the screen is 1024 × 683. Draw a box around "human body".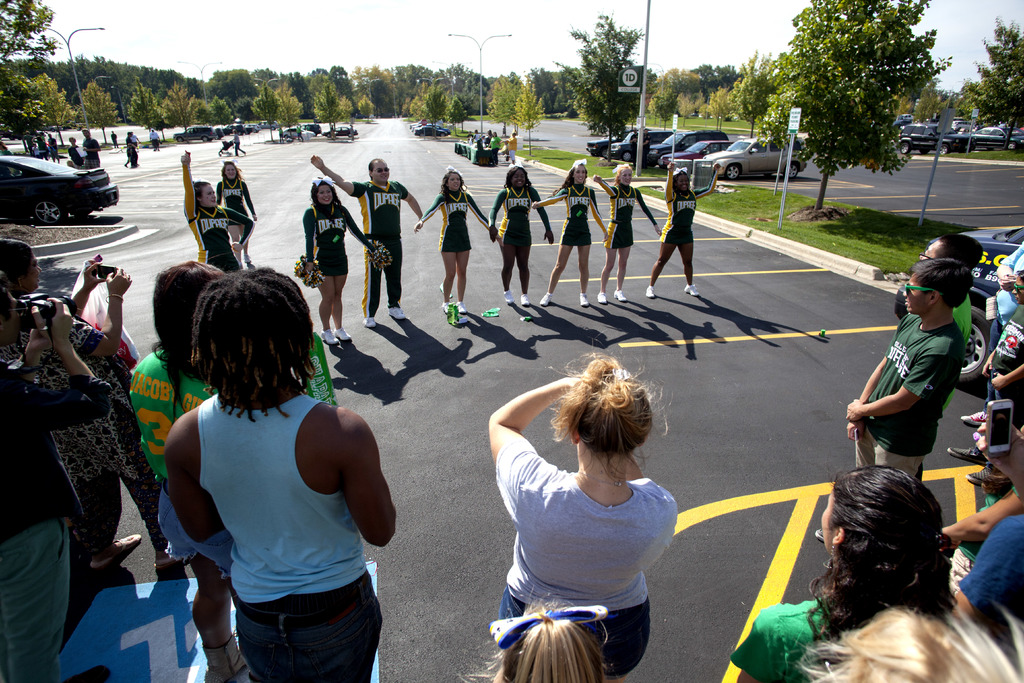
Rect(644, 158, 724, 302).
